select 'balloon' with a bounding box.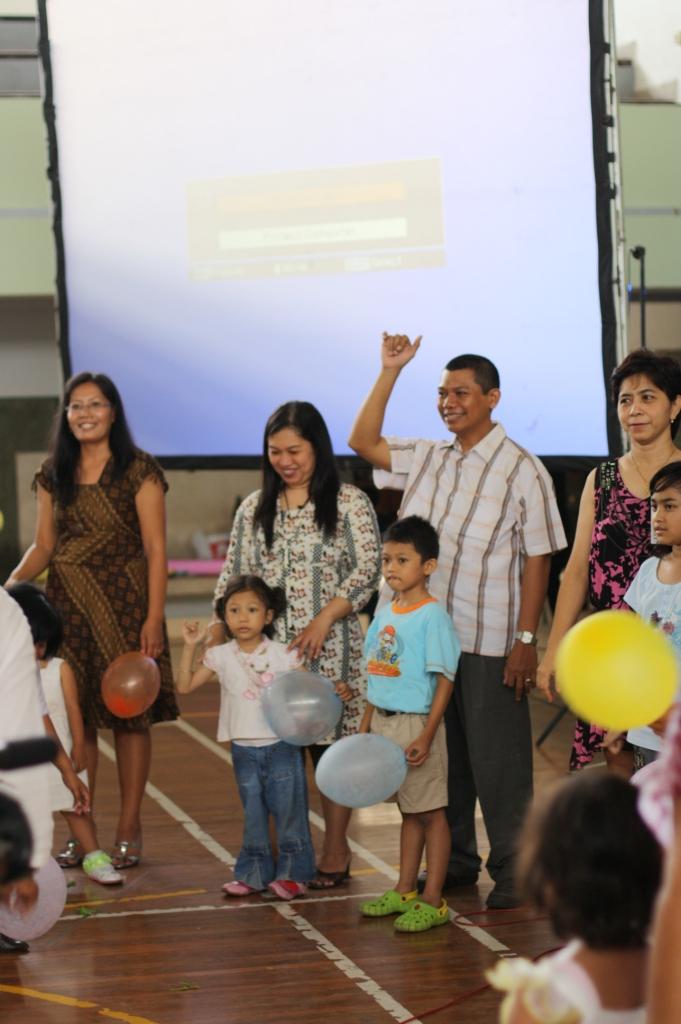
rect(262, 670, 343, 746).
